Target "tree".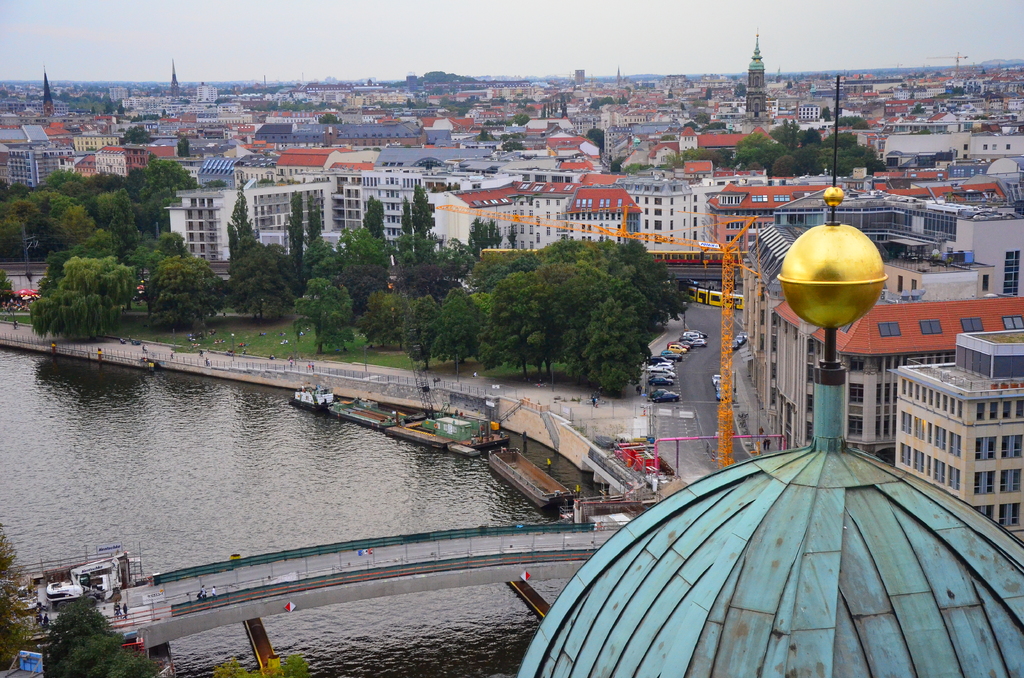
Target region: (left=840, top=118, right=867, bottom=130).
